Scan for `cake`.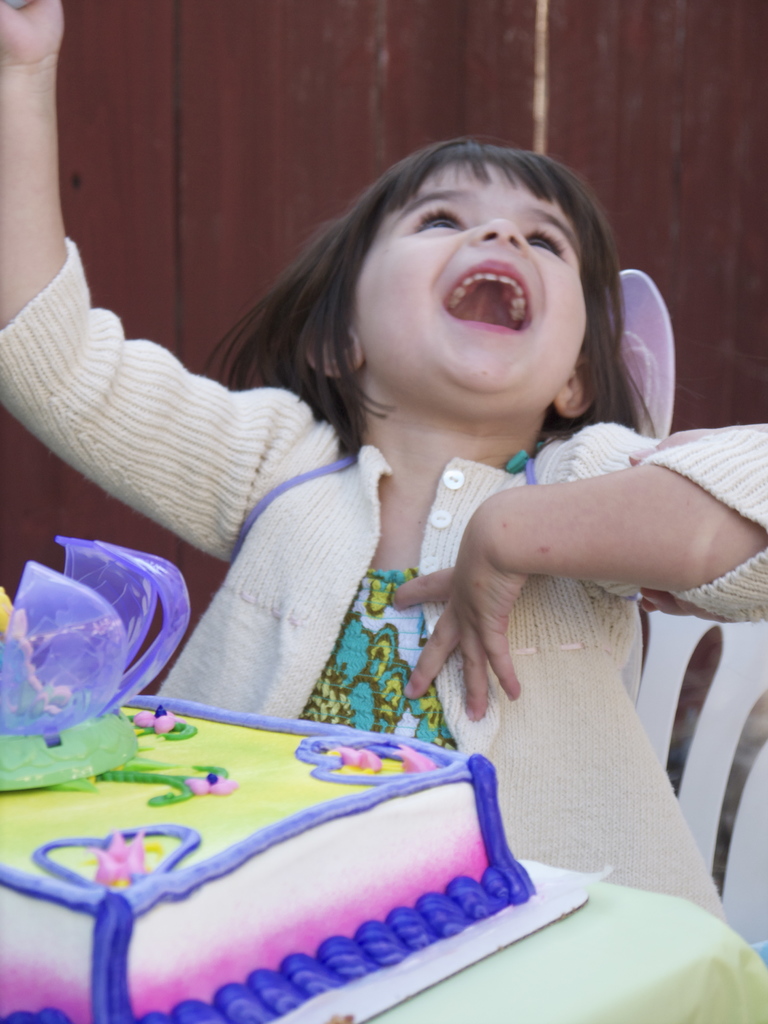
Scan result: rect(0, 693, 534, 1023).
